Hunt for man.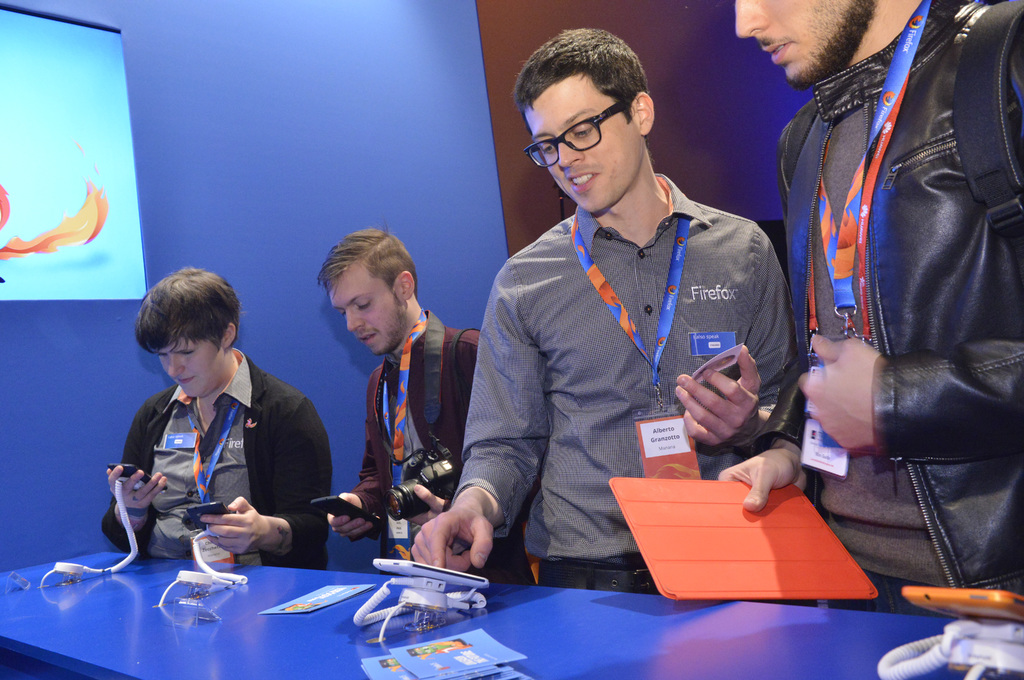
Hunted down at [x1=441, y1=49, x2=826, y2=625].
